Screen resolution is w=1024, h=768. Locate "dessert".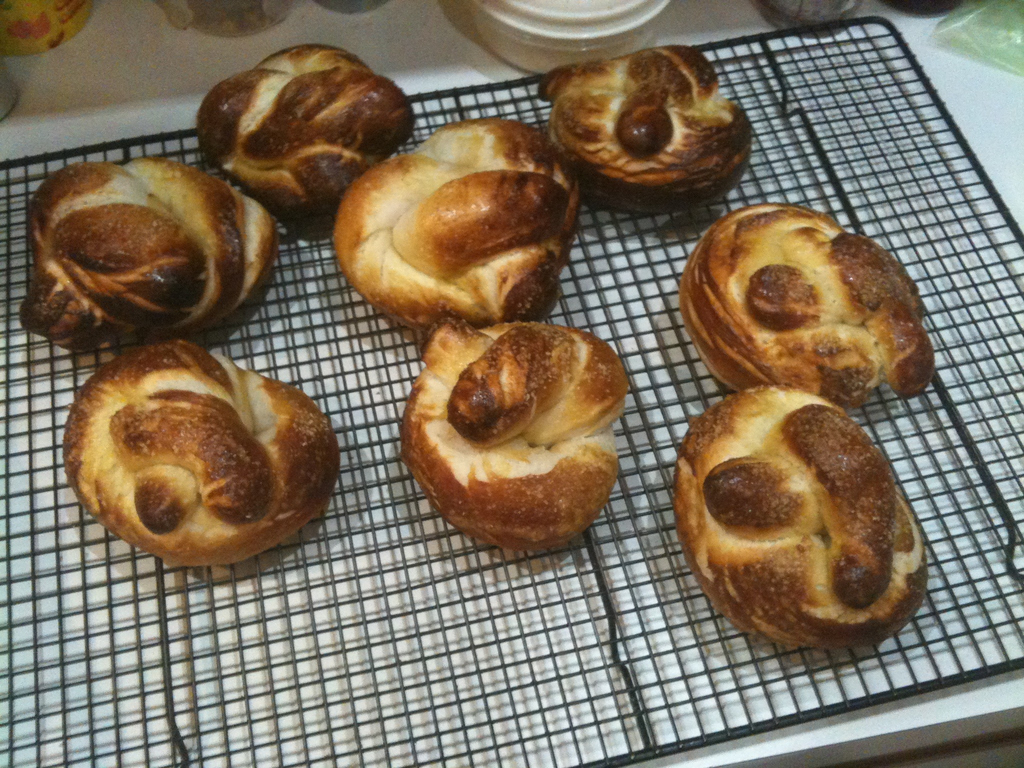
x1=54, y1=337, x2=341, y2=563.
